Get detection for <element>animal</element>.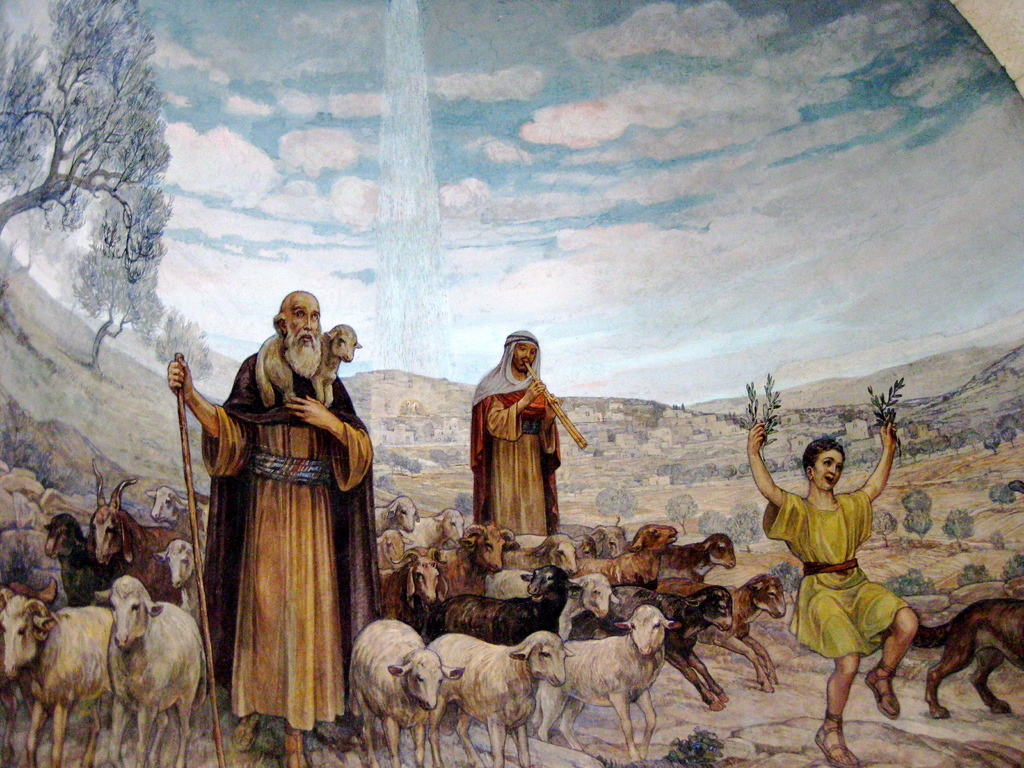
Detection: rect(849, 569, 920, 719).
